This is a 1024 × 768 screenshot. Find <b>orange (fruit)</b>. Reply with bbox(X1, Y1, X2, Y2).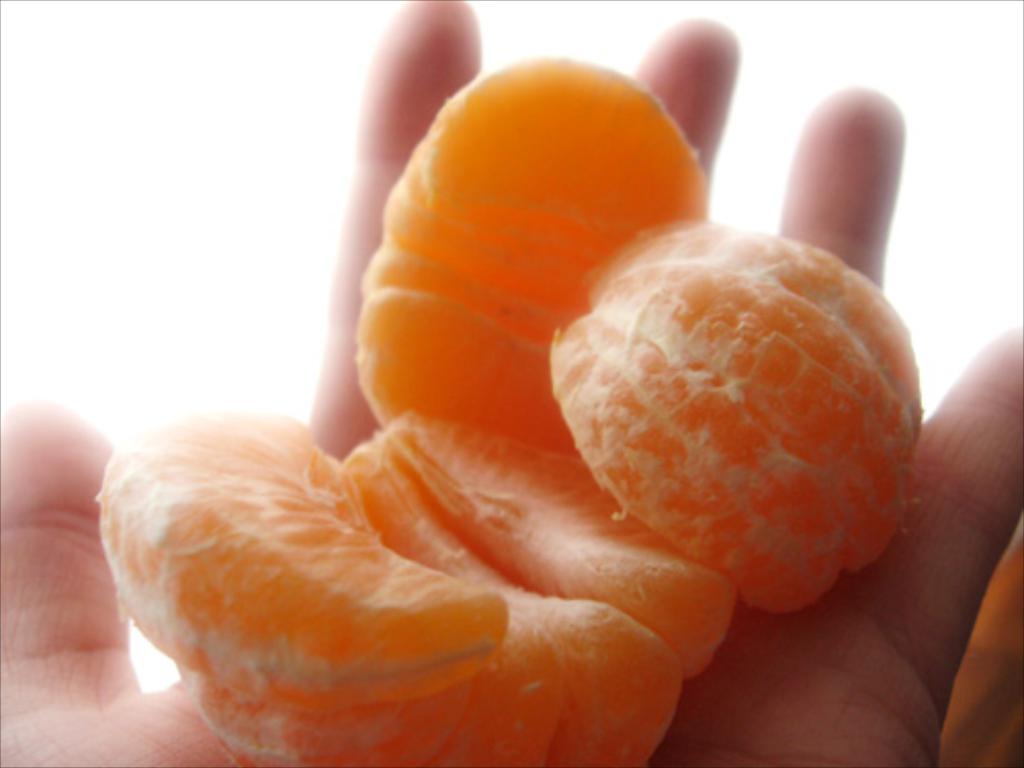
bbox(94, 59, 922, 766).
